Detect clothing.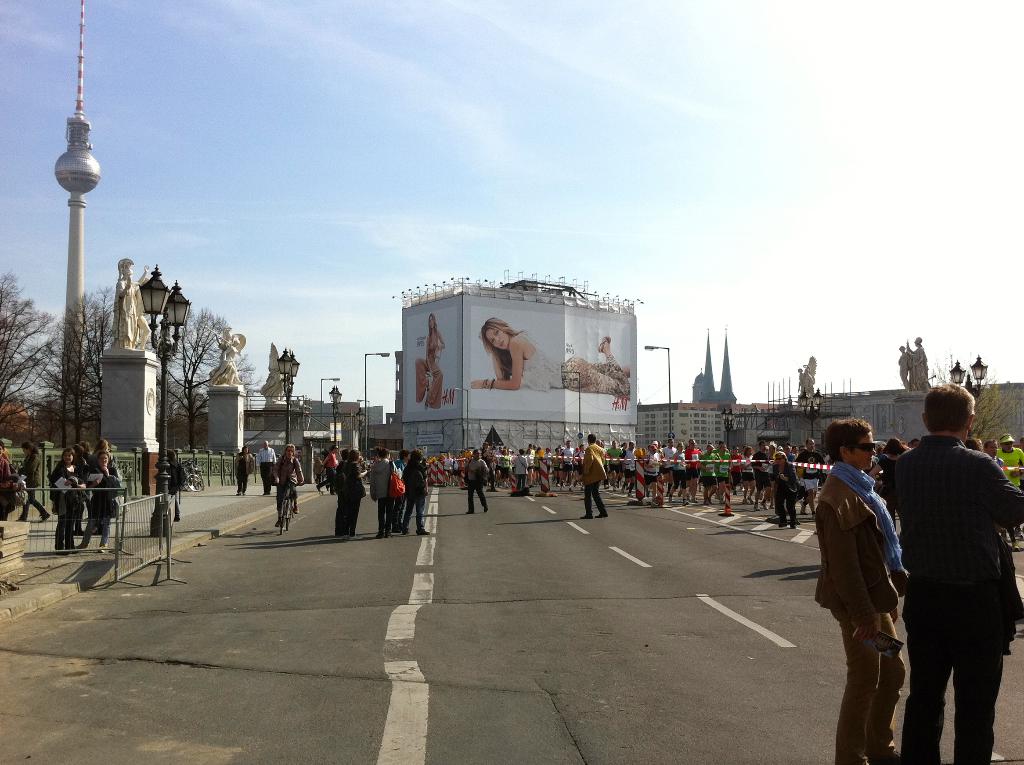
Detected at (left=804, top=371, right=818, bottom=398).
